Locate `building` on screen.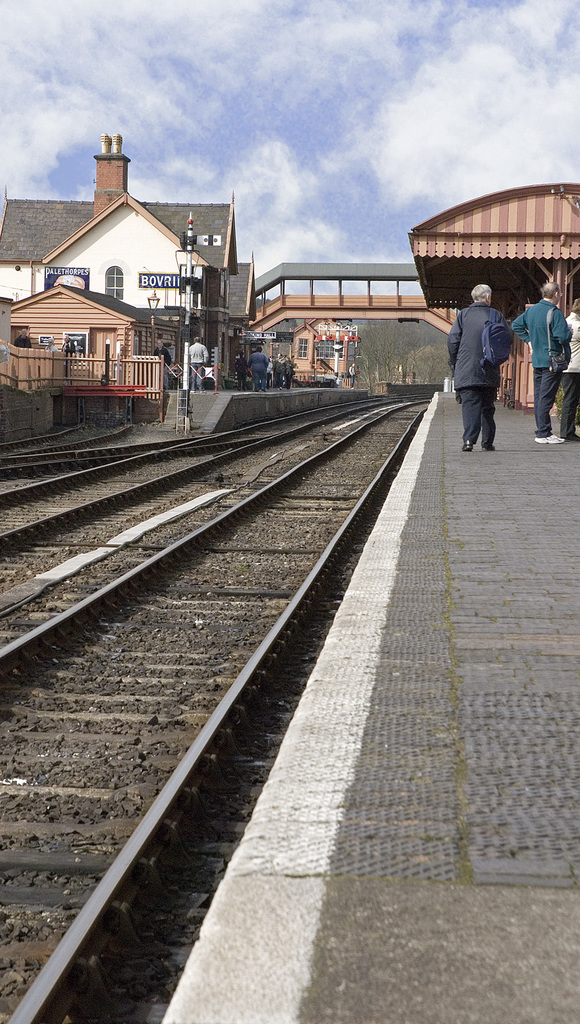
On screen at [left=2, top=141, right=230, bottom=384].
